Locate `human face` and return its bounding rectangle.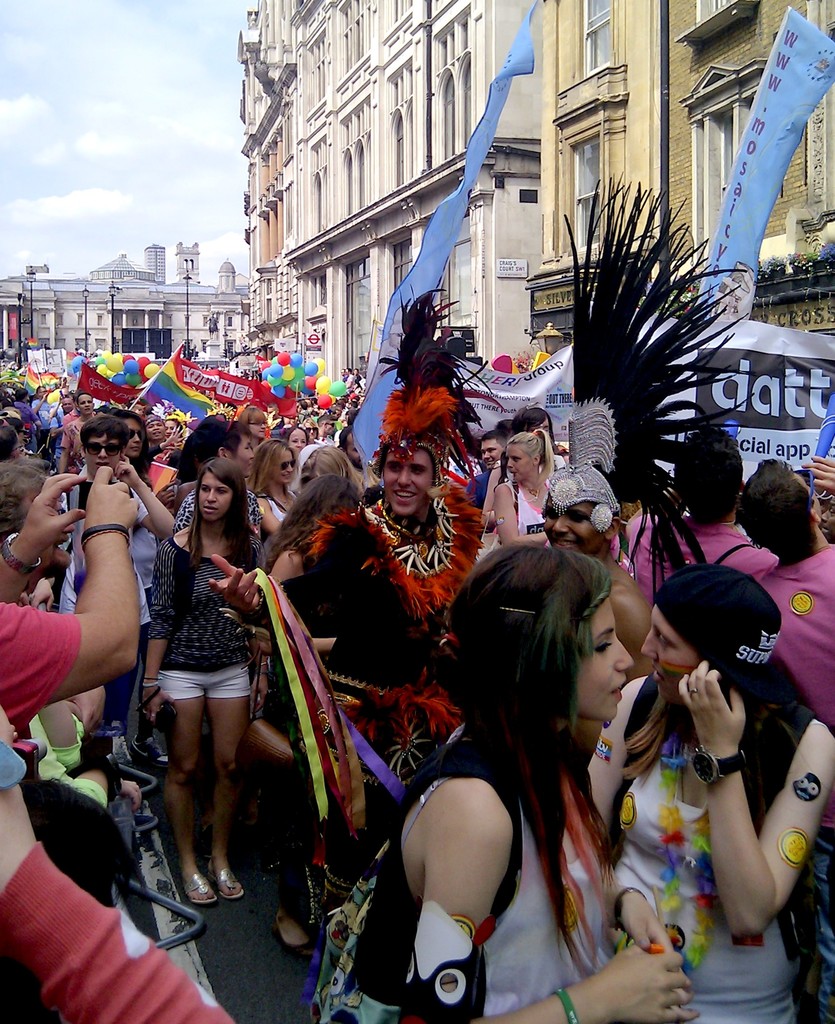
Rect(254, 422, 266, 438).
